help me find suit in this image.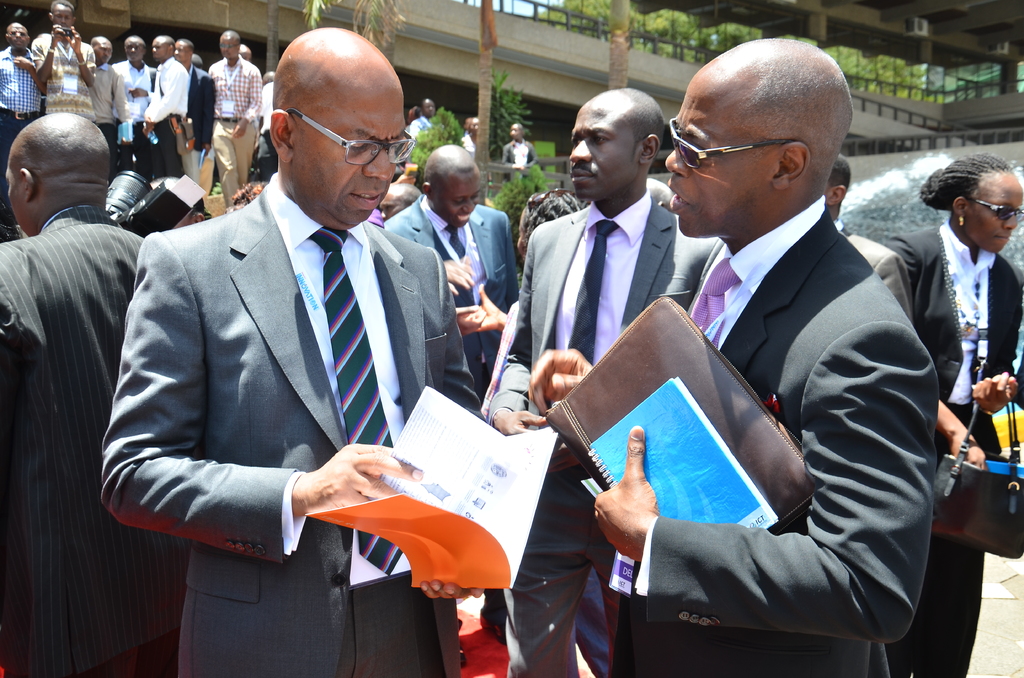
Found it: (left=187, top=66, right=217, bottom=188).
